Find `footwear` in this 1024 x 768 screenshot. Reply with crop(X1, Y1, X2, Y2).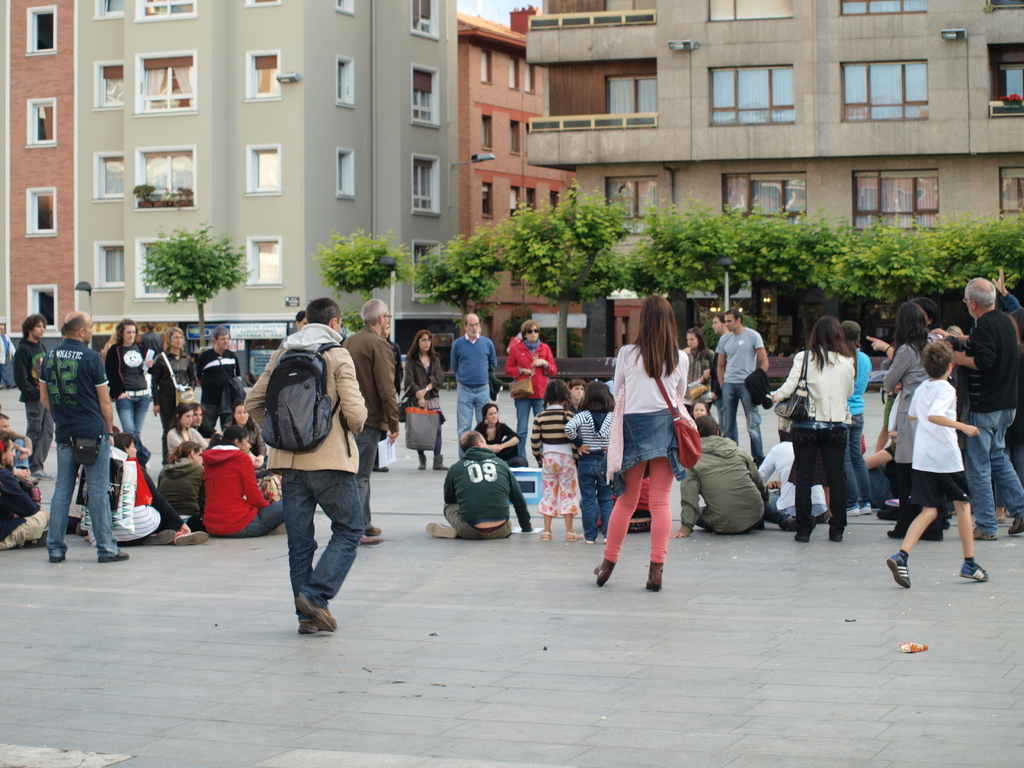
crop(139, 528, 177, 547).
